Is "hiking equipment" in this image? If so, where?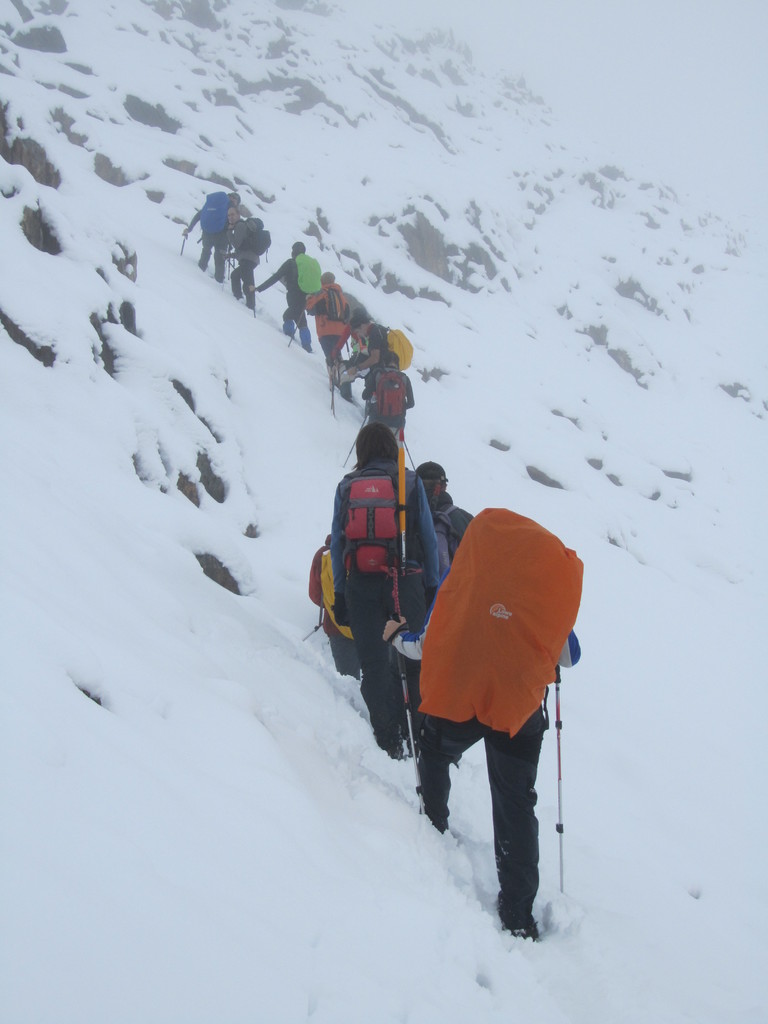
Yes, at 330, 355, 348, 416.
